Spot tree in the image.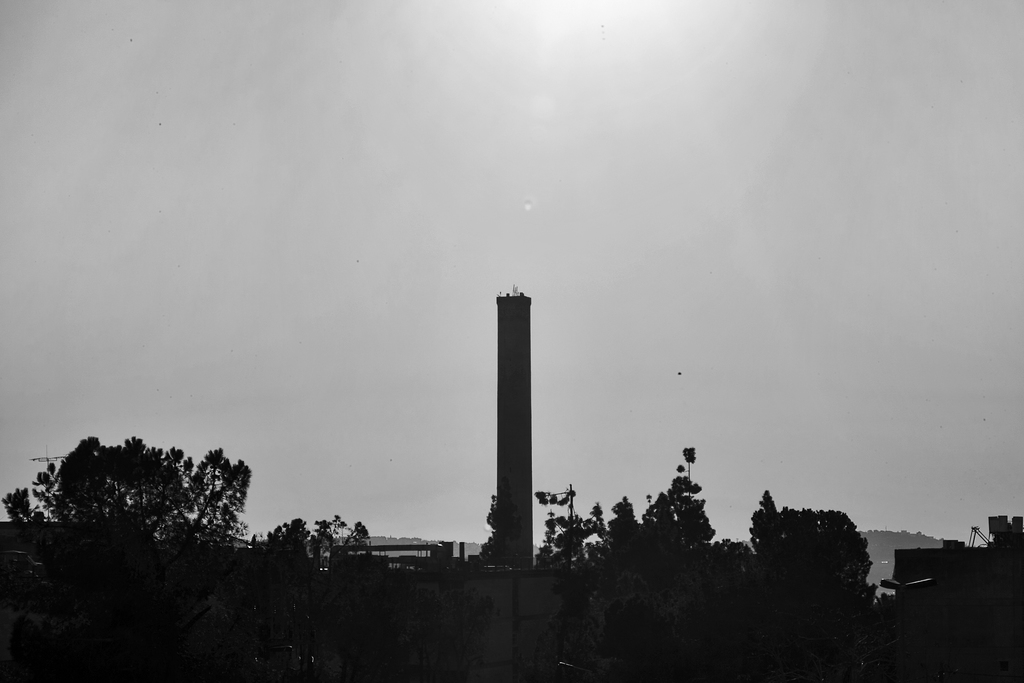
tree found at select_region(0, 434, 268, 564).
